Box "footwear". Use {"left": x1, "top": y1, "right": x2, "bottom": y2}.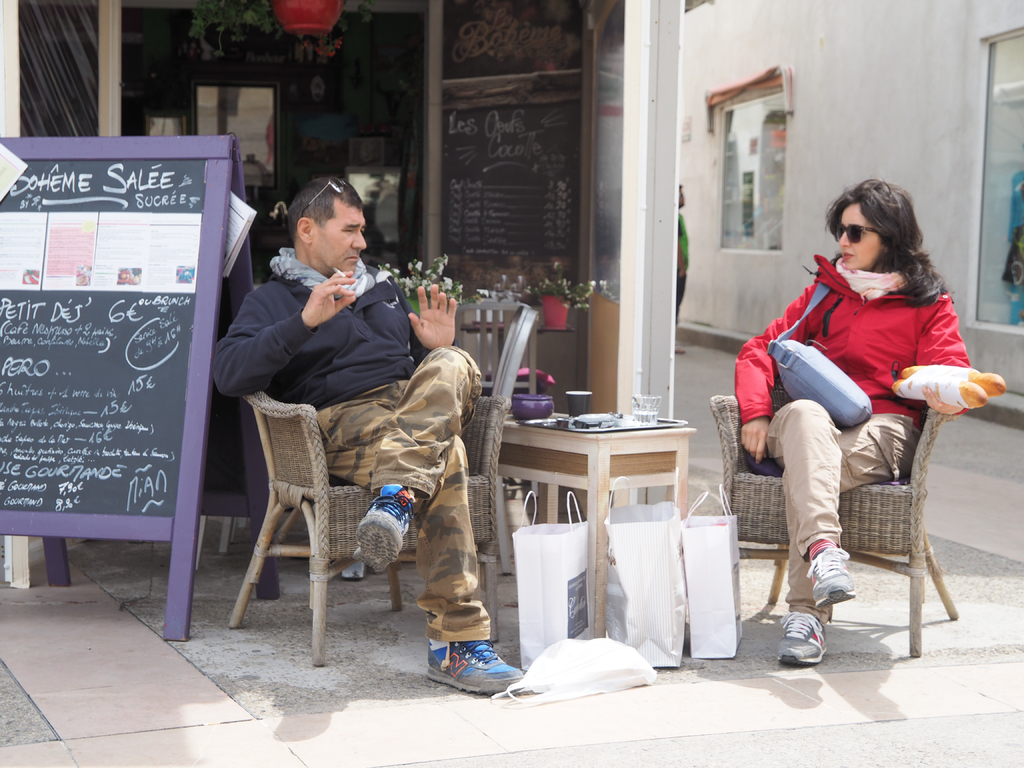
{"left": 778, "top": 610, "right": 828, "bottom": 669}.
